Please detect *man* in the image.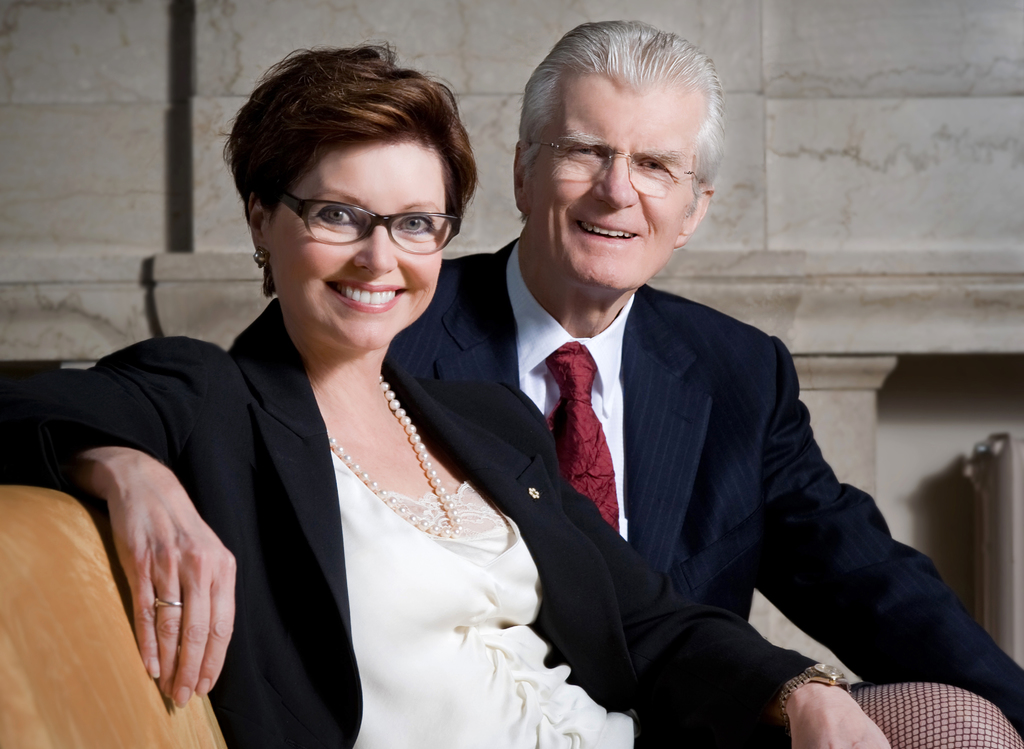
Rect(334, 63, 929, 741).
